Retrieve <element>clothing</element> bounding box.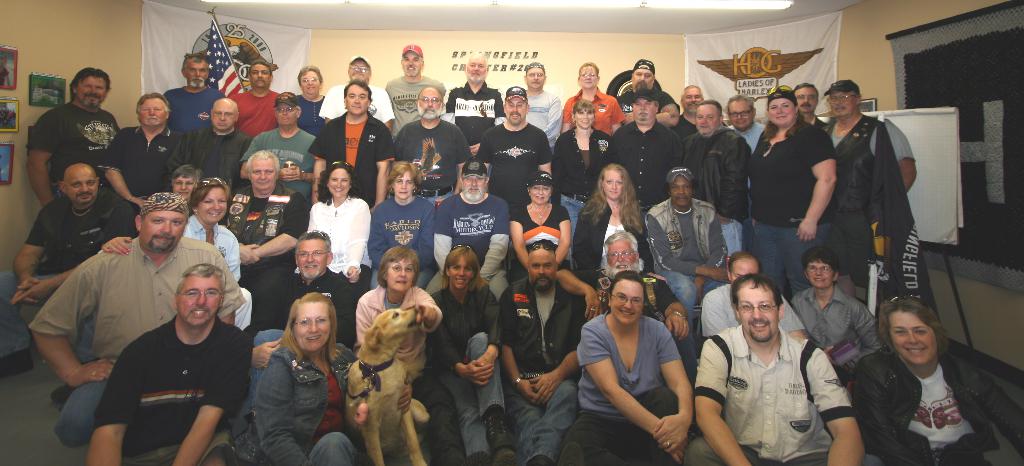
Bounding box: [822, 117, 912, 286].
